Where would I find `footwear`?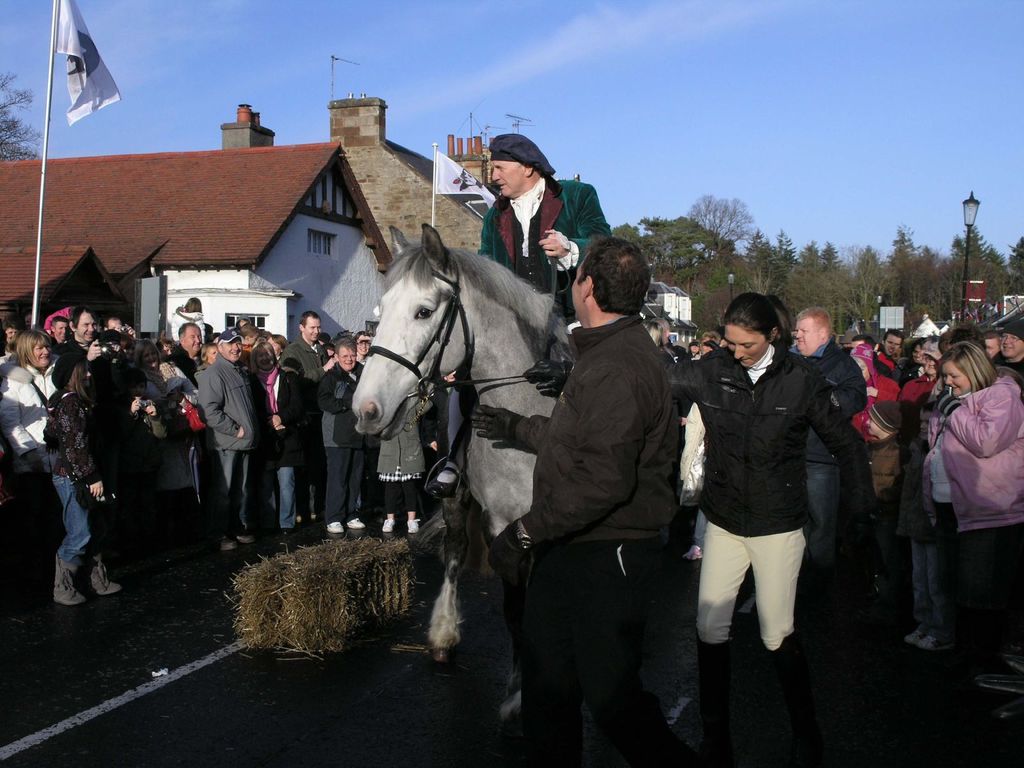
At <bbox>234, 532, 255, 544</bbox>.
